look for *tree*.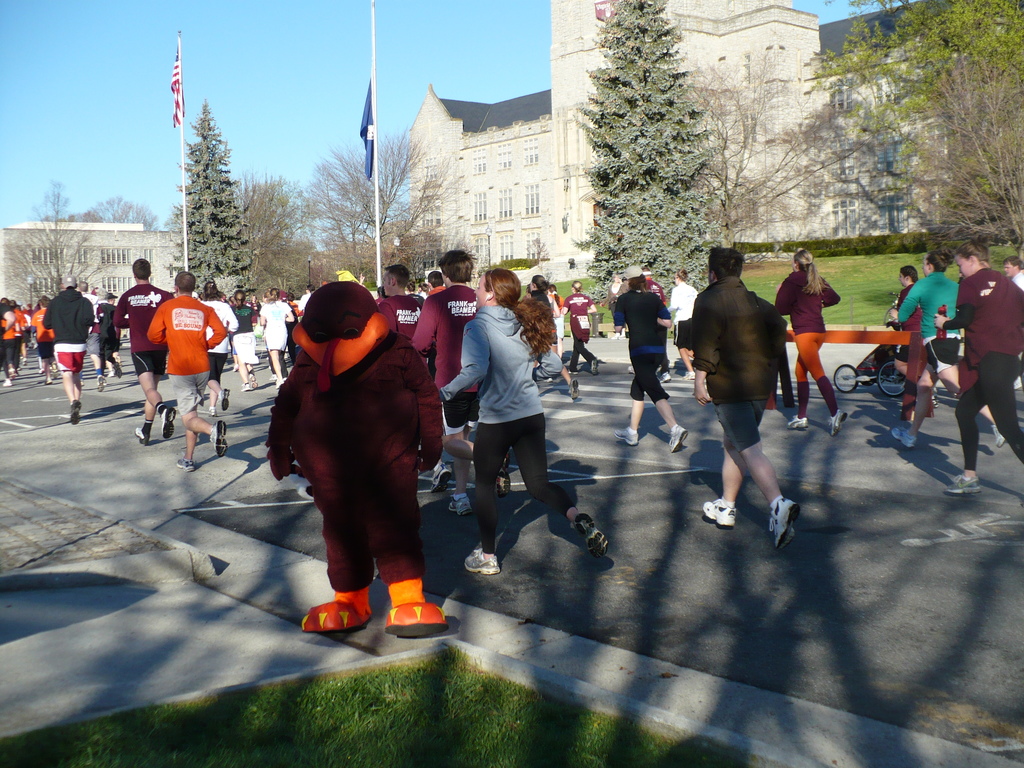
Found: l=294, t=128, r=464, b=300.
